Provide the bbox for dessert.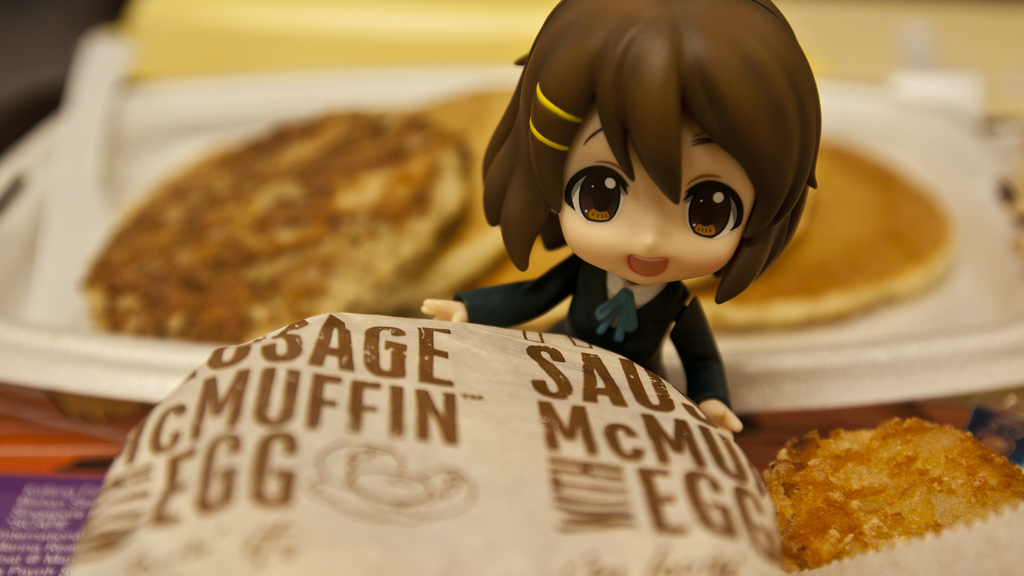
bbox(758, 409, 1015, 571).
